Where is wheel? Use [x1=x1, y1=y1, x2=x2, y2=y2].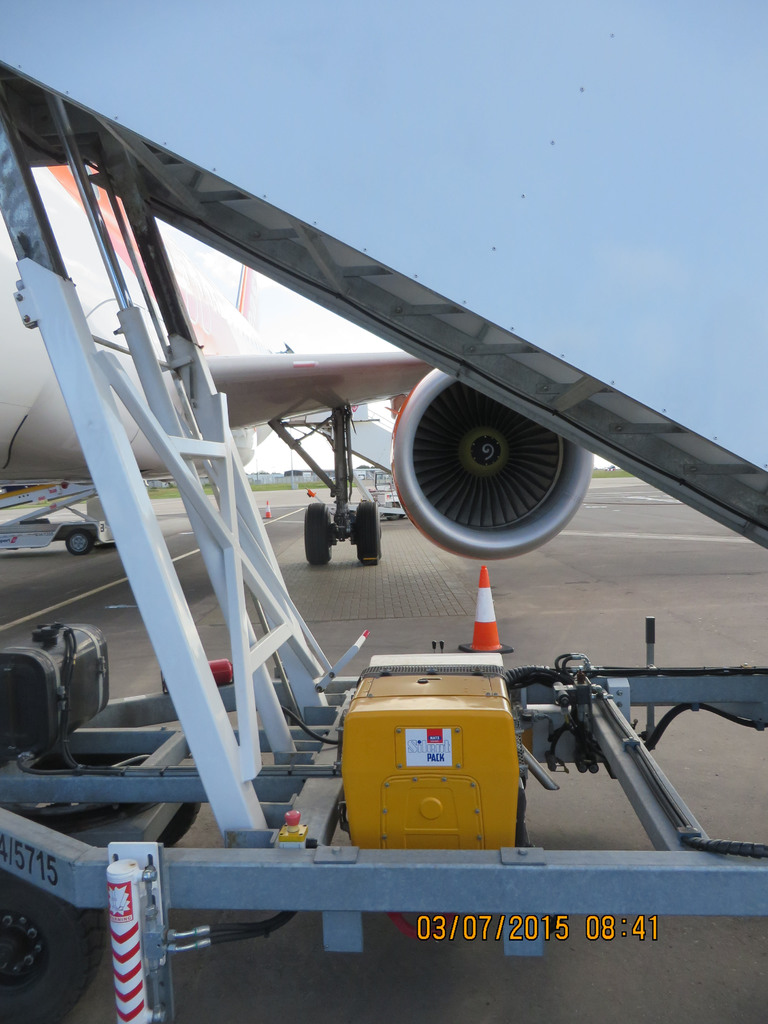
[x1=305, y1=504, x2=329, y2=563].
